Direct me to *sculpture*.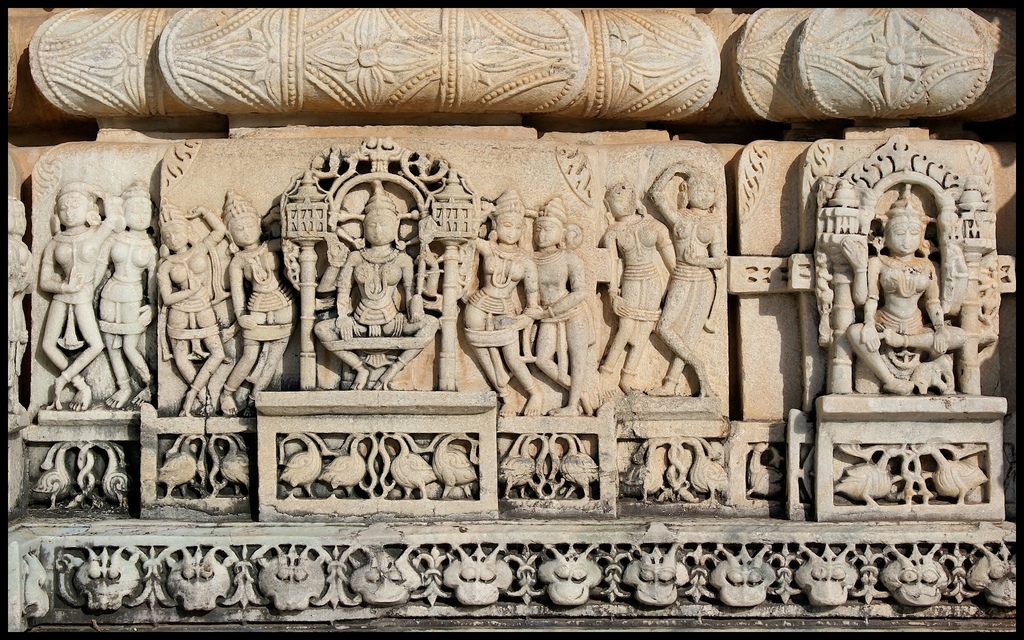
Direction: crop(51, 540, 1011, 620).
